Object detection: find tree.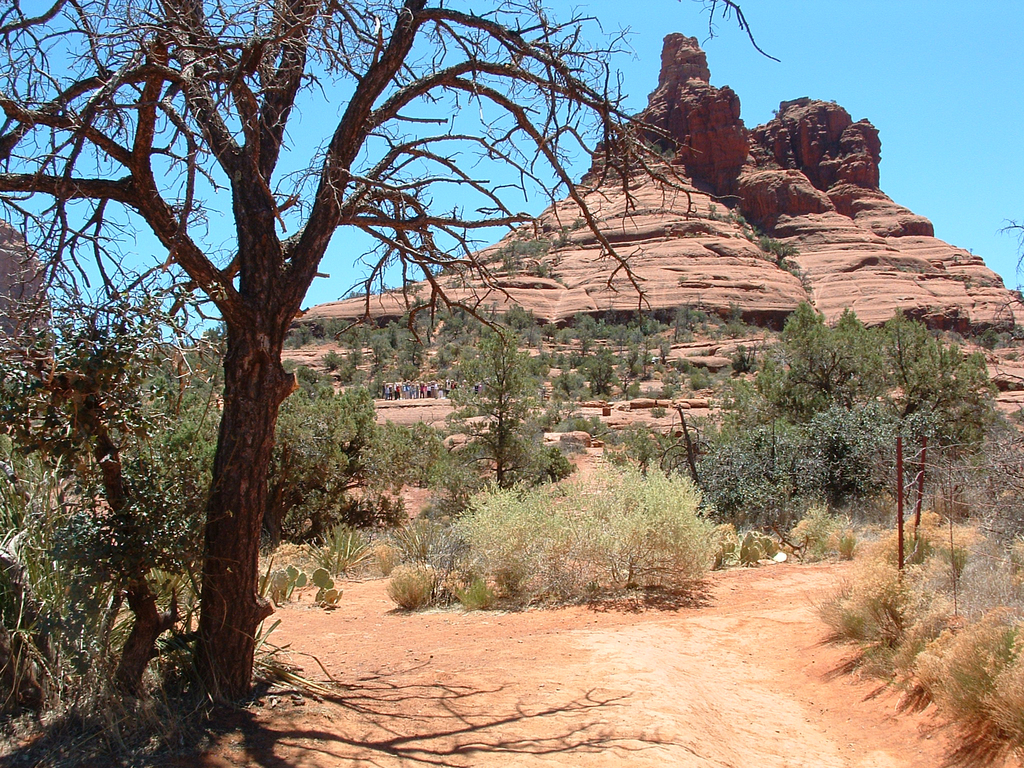
region(444, 327, 553, 484).
